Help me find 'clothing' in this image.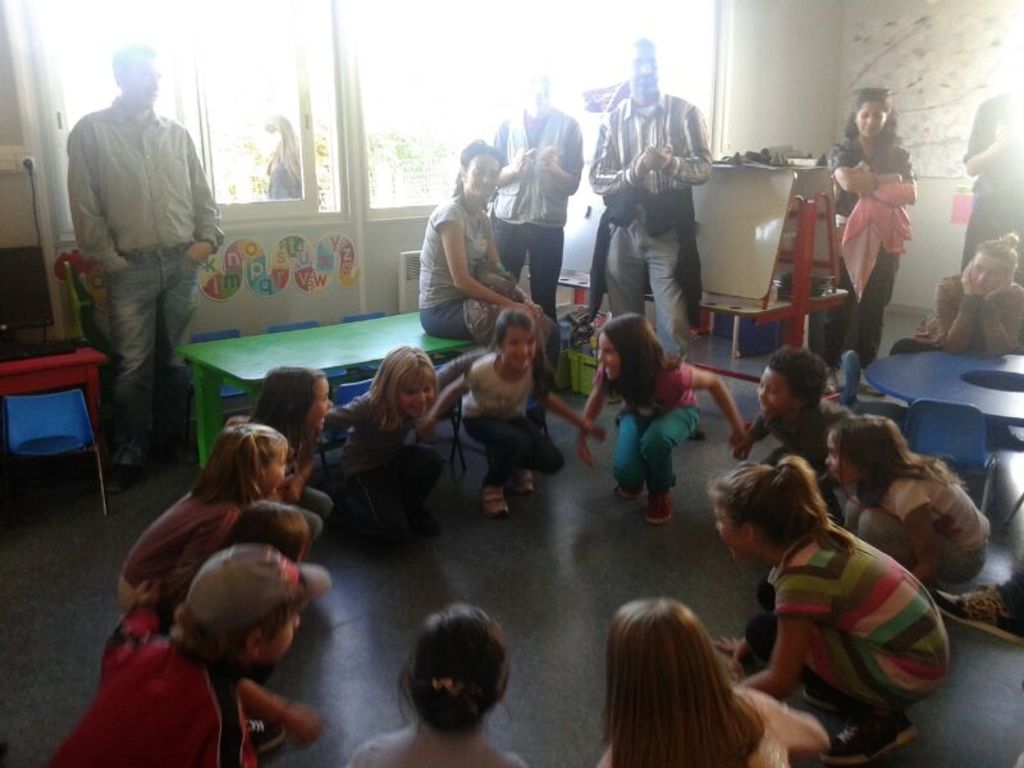
Found it: 114, 481, 252, 604.
